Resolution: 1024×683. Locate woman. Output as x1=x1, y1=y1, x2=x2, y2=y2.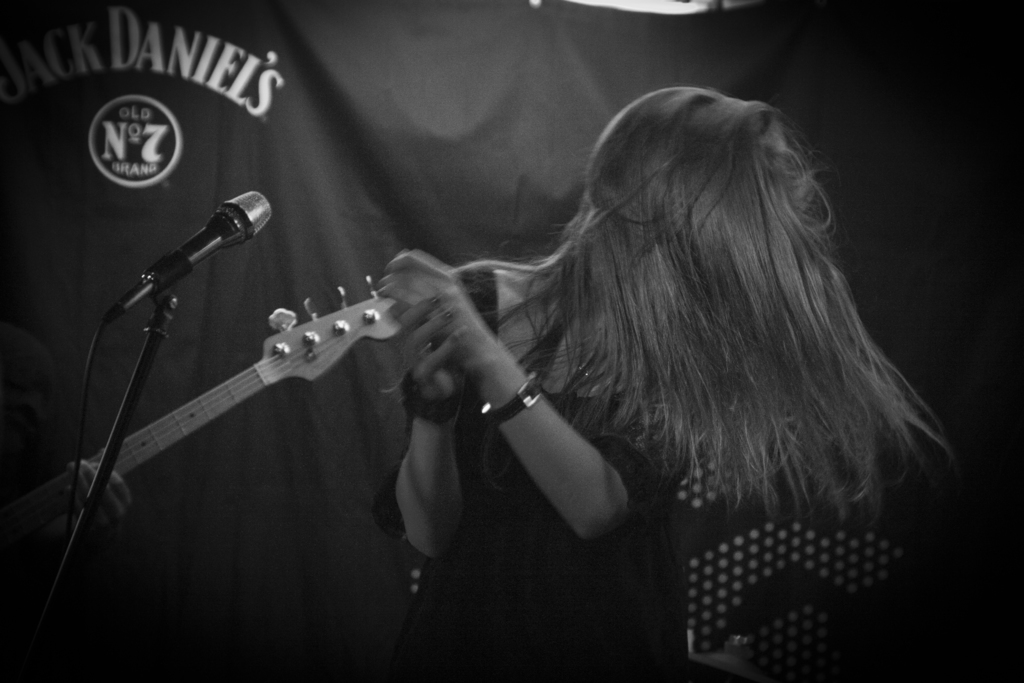
x1=374, y1=86, x2=970, y2=677.
